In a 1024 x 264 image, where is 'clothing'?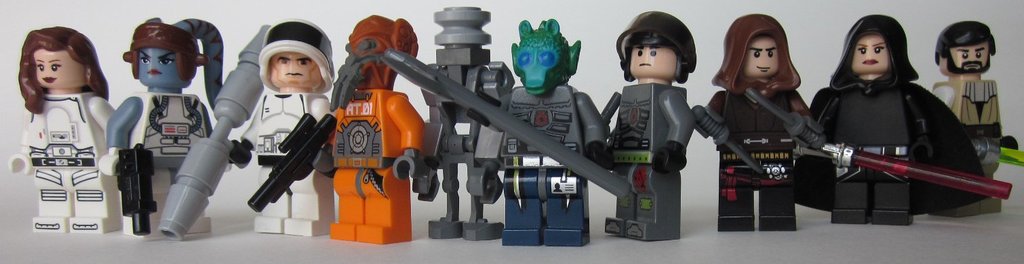
pyautogui.locateOnScreen(238, 85, 332, 236).
